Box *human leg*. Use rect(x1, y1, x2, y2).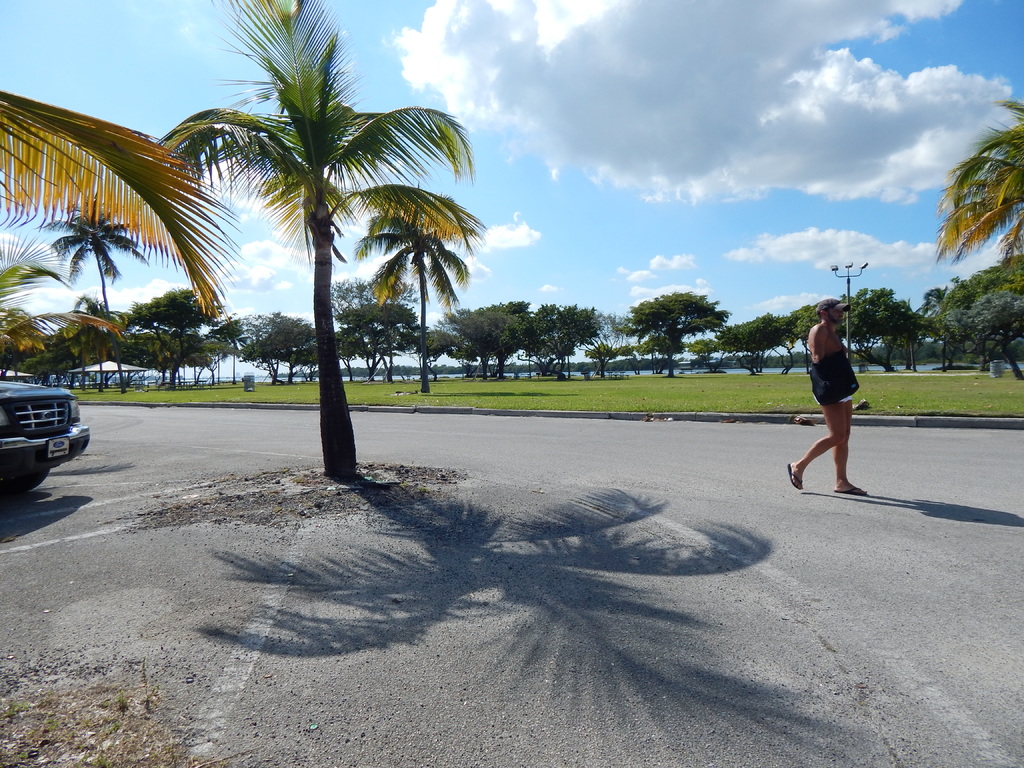
rect(782, 401, 874, 498).
